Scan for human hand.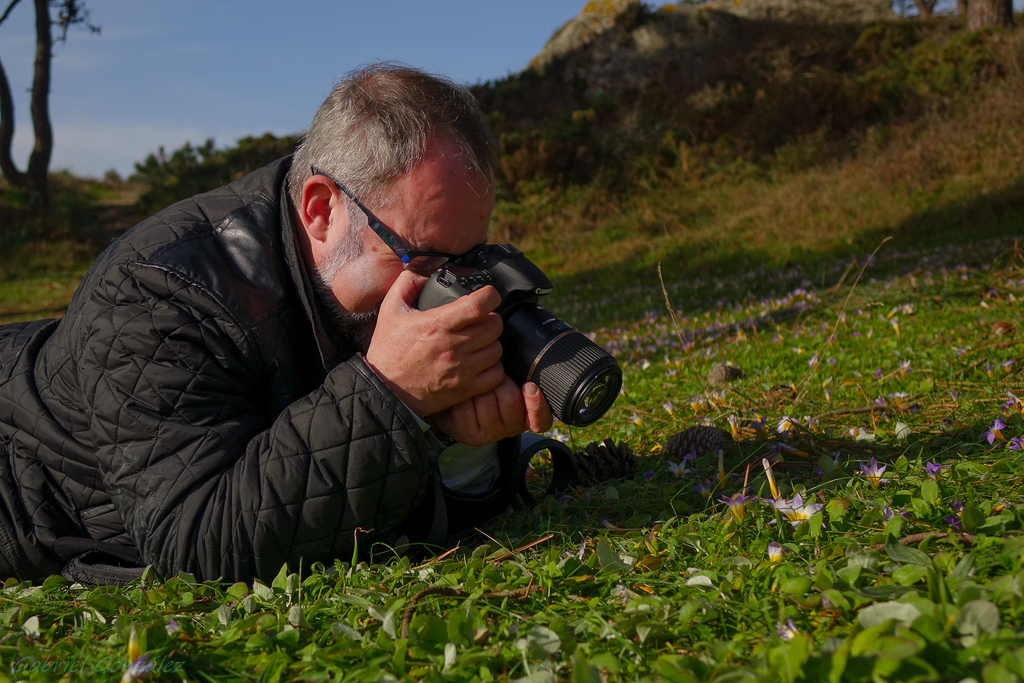
Scan result: {"x1": 363, "y1": 269, "x2": 505, "y2": 419}.
